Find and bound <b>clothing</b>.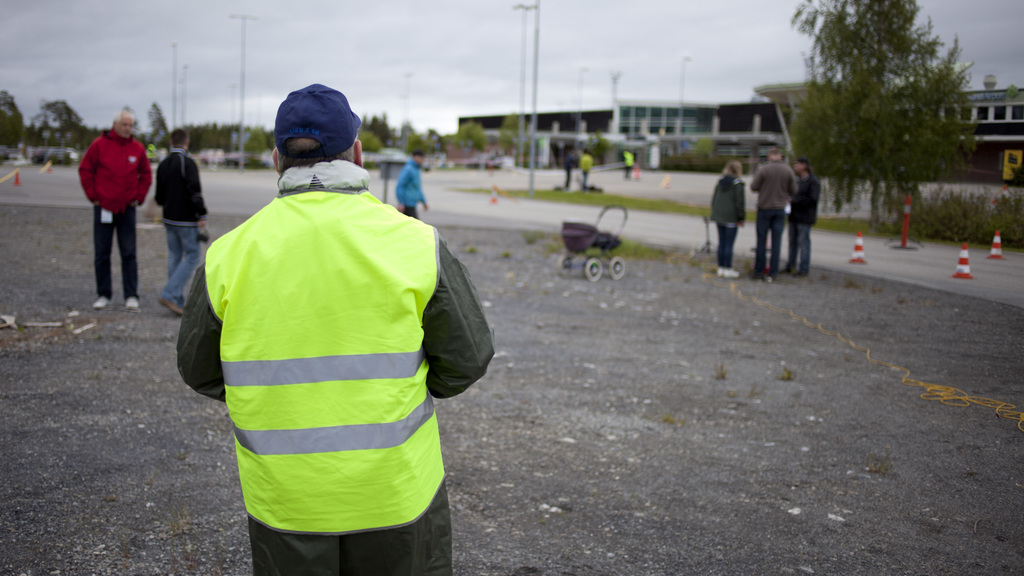
Bound: crop(791, 170, 824, 275).
